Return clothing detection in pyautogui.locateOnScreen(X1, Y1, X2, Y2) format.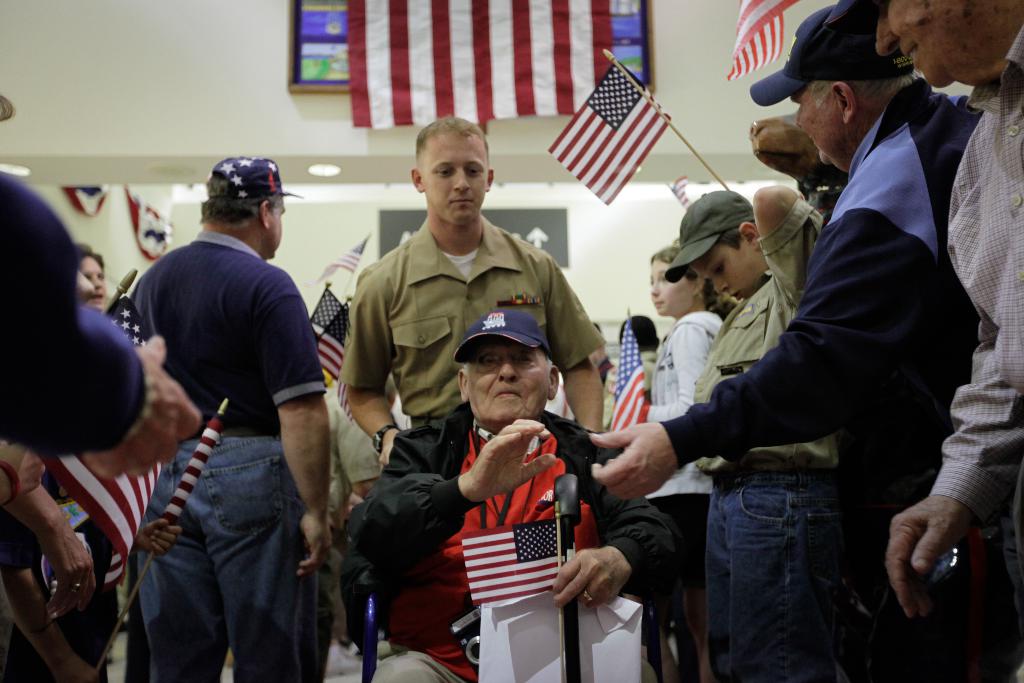
pyautogui.locateOnScreen(3, 461, 130, 679).
